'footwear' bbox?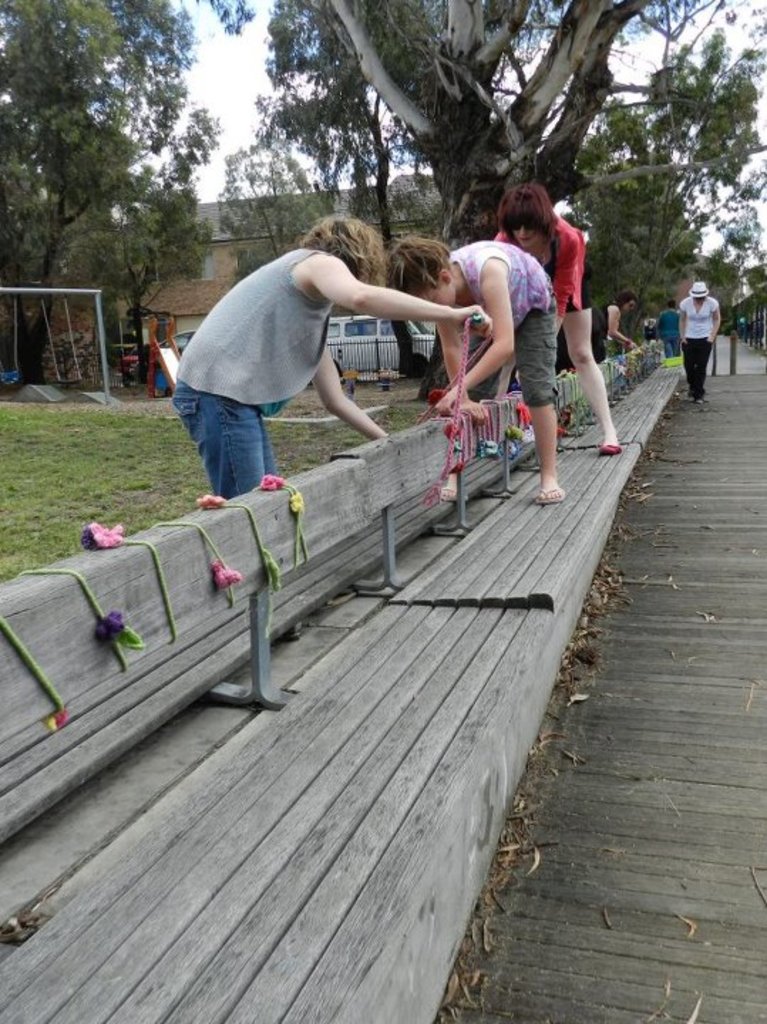
Rect(541, 489, 566, 498)
